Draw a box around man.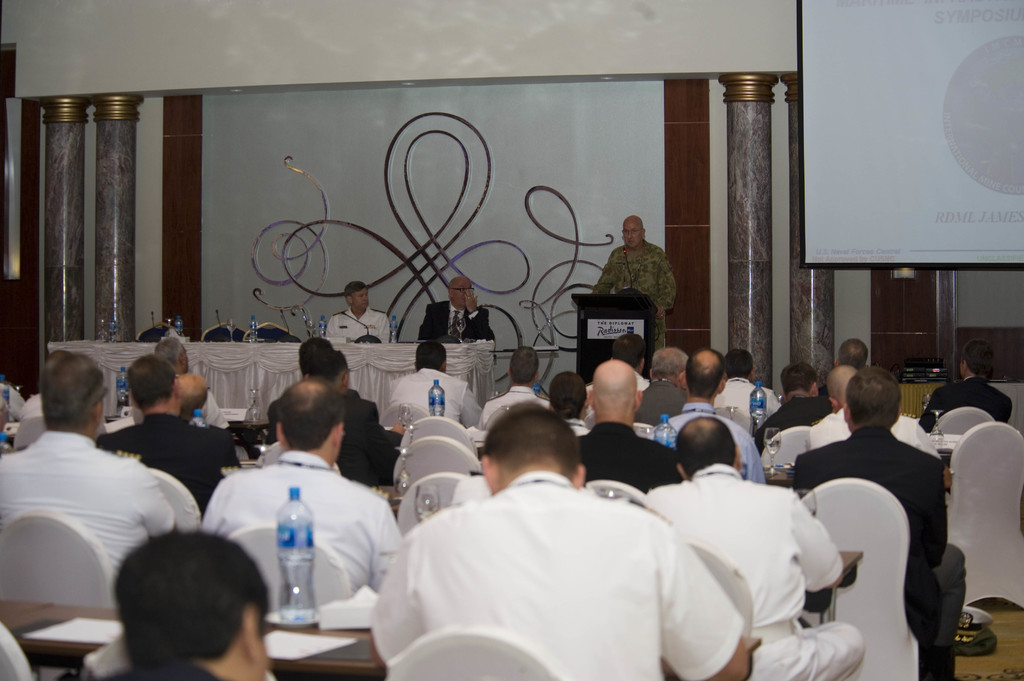
detection(335, 277, 394, 340).
